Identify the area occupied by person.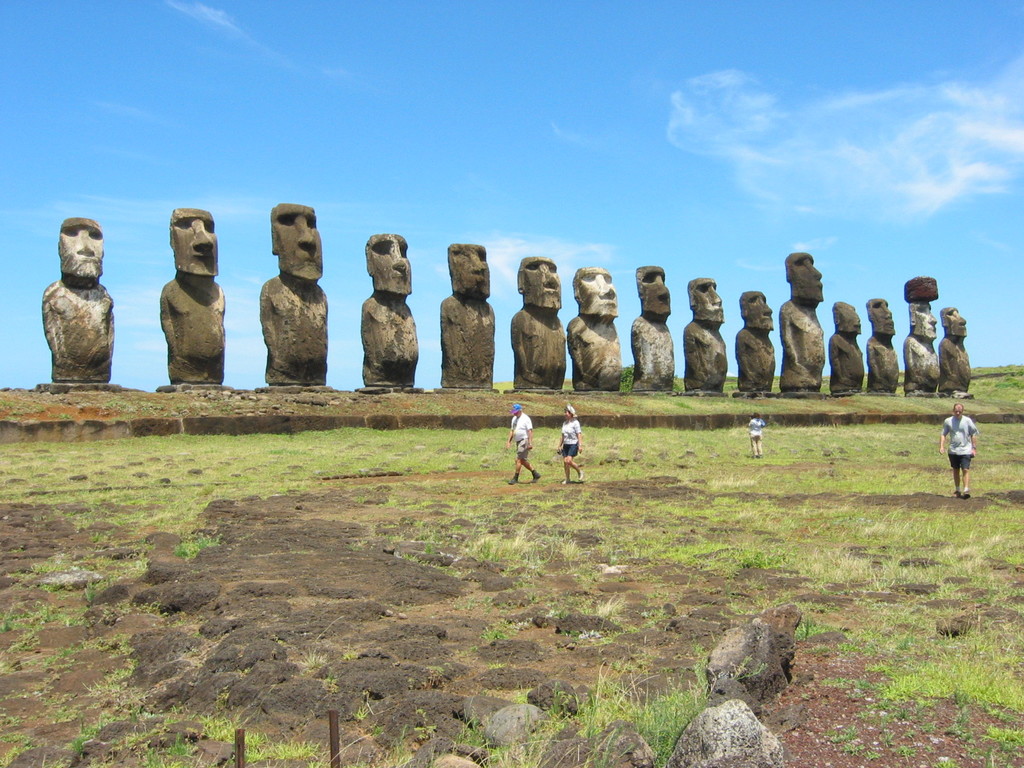
Area: box(161, 193, 231, 392).
